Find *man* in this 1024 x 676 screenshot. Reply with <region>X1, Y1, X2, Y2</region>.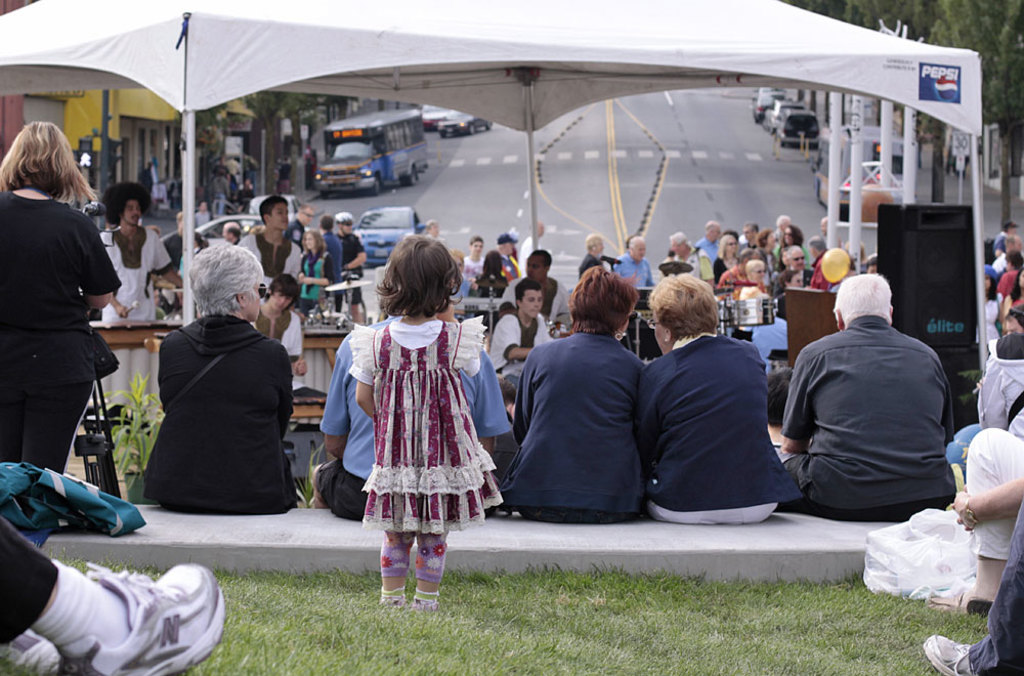
<region>318, 218, 353, 313</region>.
